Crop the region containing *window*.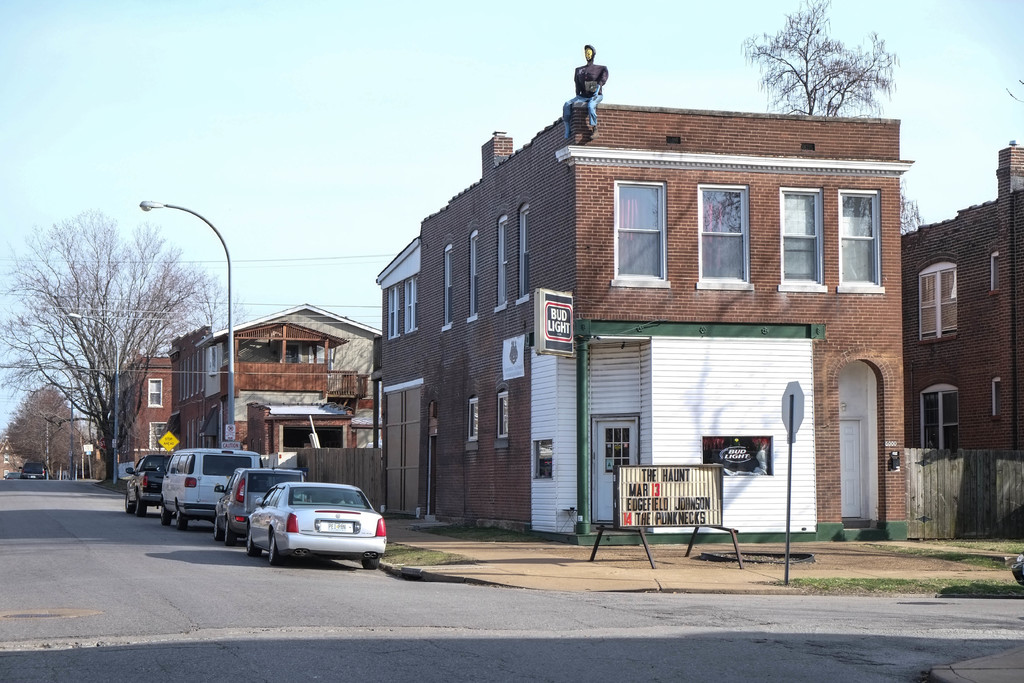
Crop region: (694, 186, 746, 284).
